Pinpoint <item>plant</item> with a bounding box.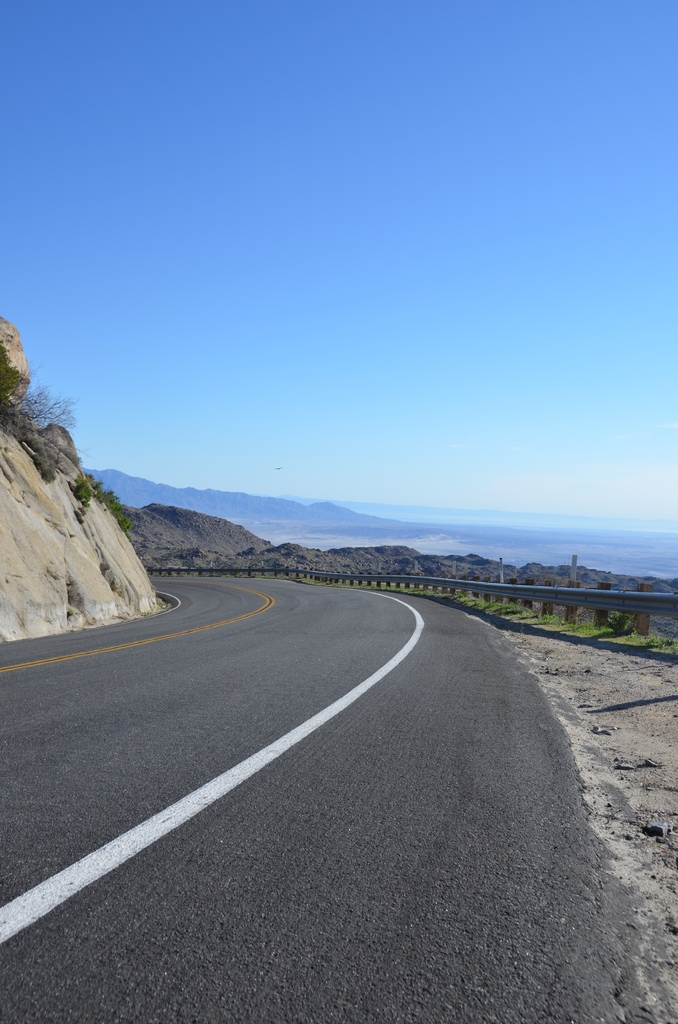
select_region(83, 502, 90, 516).
